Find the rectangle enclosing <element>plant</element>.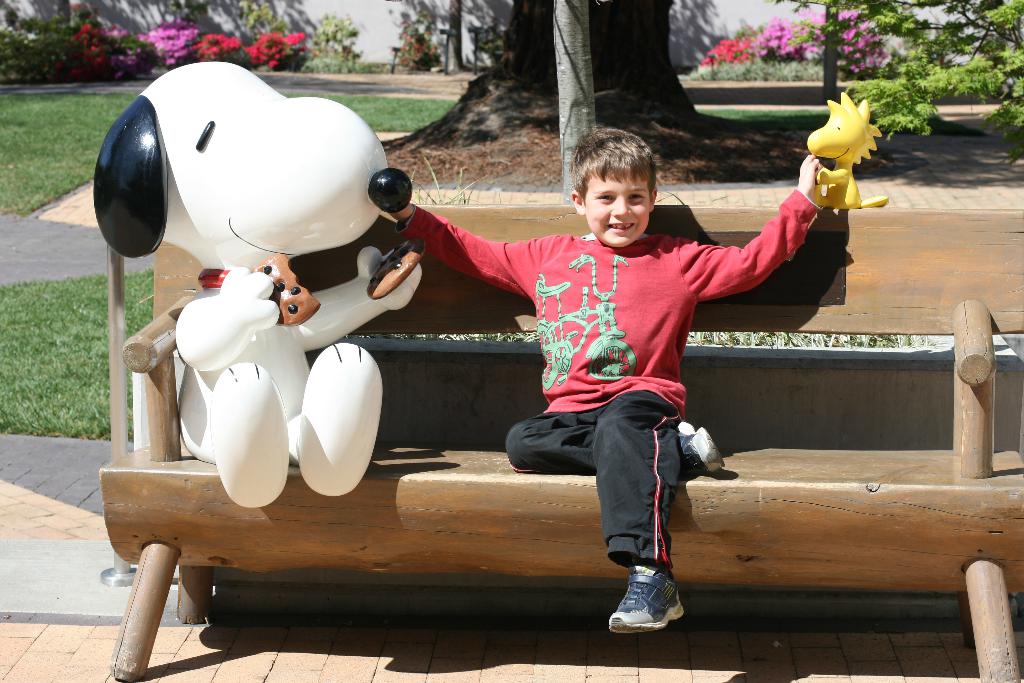
[x1=0, y1=17, x2=78, y2=81].
